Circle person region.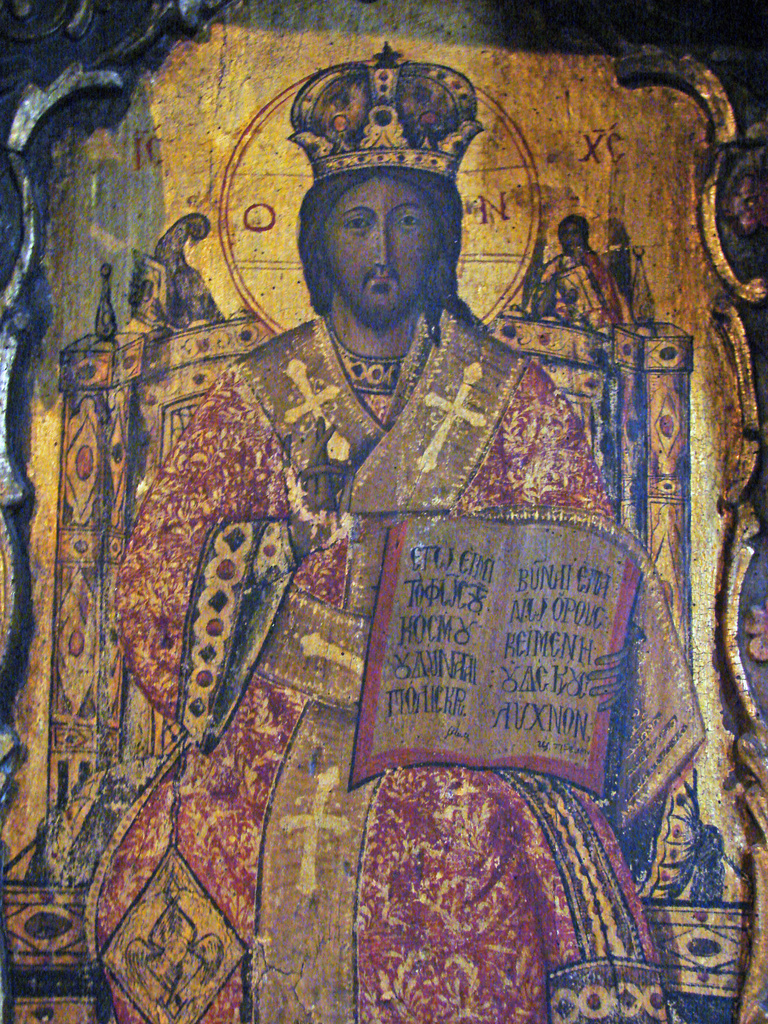
Region: (80, 163, 727, 1023).
